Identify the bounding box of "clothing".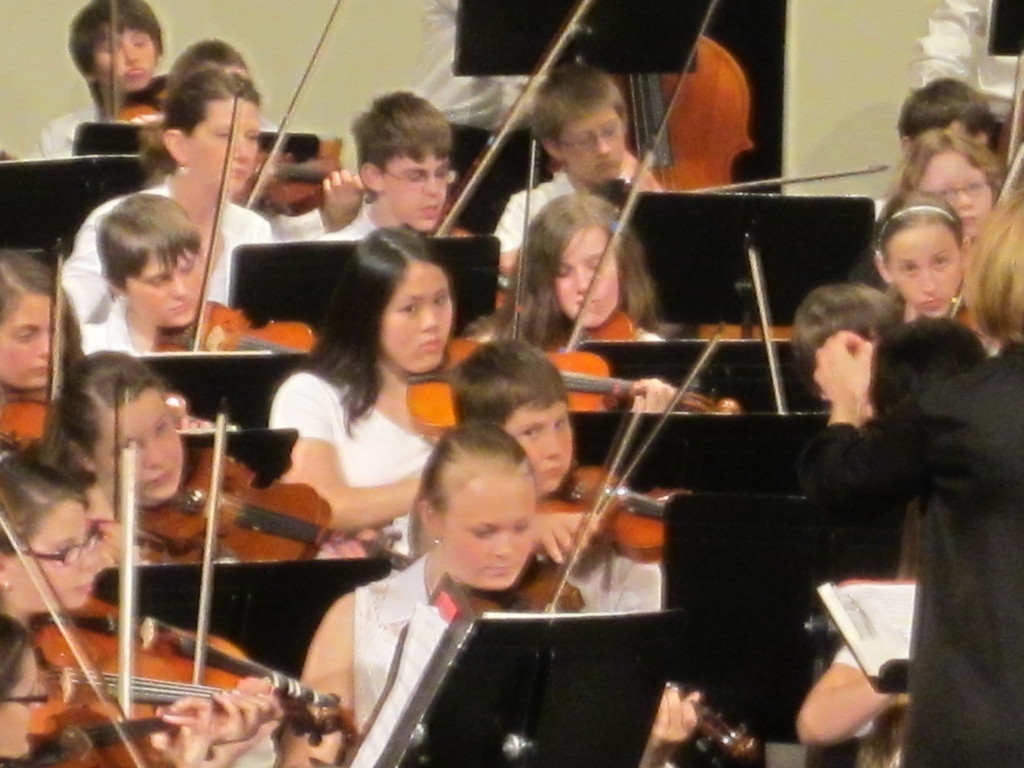
x1=800 y1=341 x2=1023 y2=767.
